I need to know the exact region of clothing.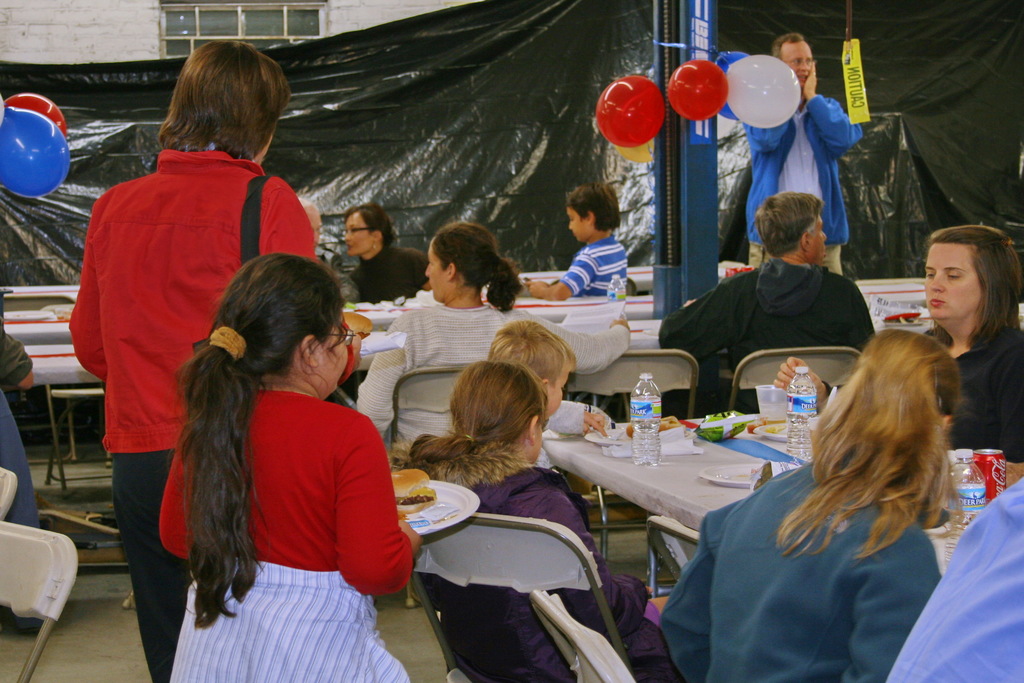
Region: rect(923, 328, 1023, 465).
